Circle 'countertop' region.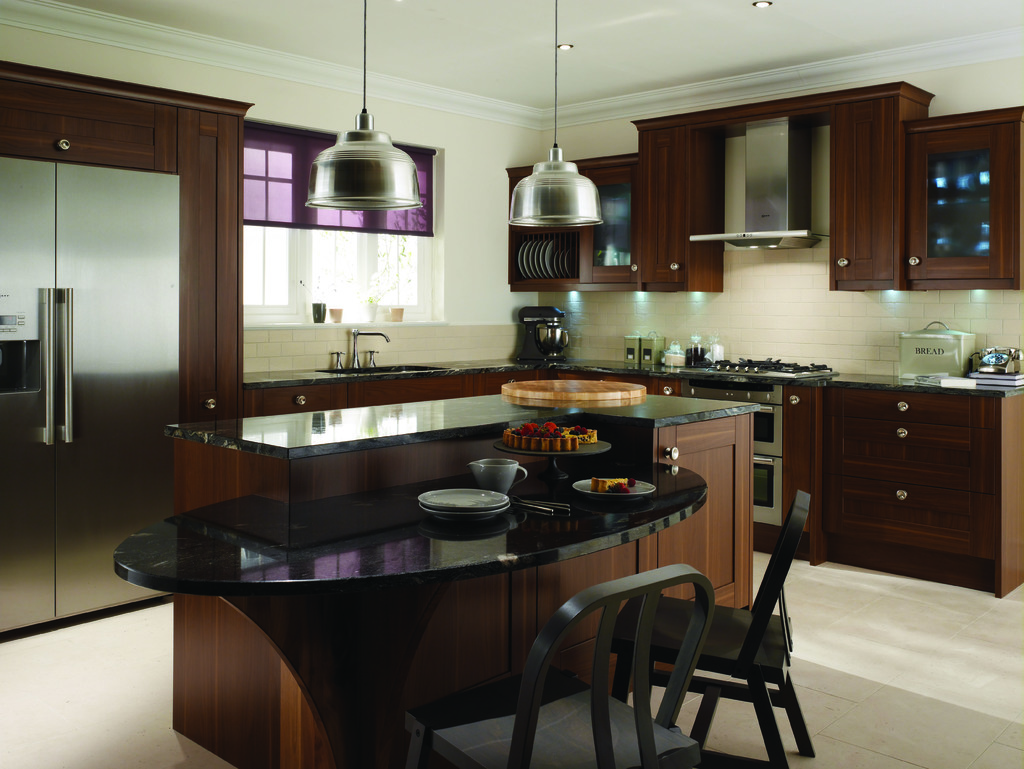
Region: bbox(244, 349, 1023, 603).
